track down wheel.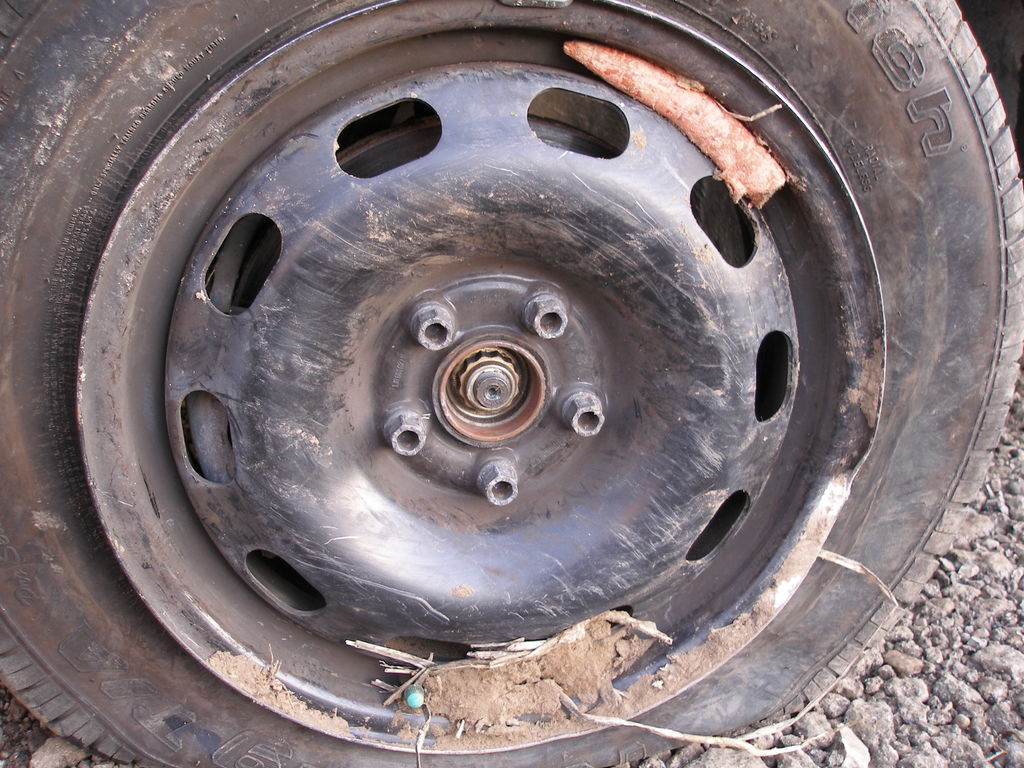
Tracked to (x1=0, y1=0, x2=1023, y2=767).
